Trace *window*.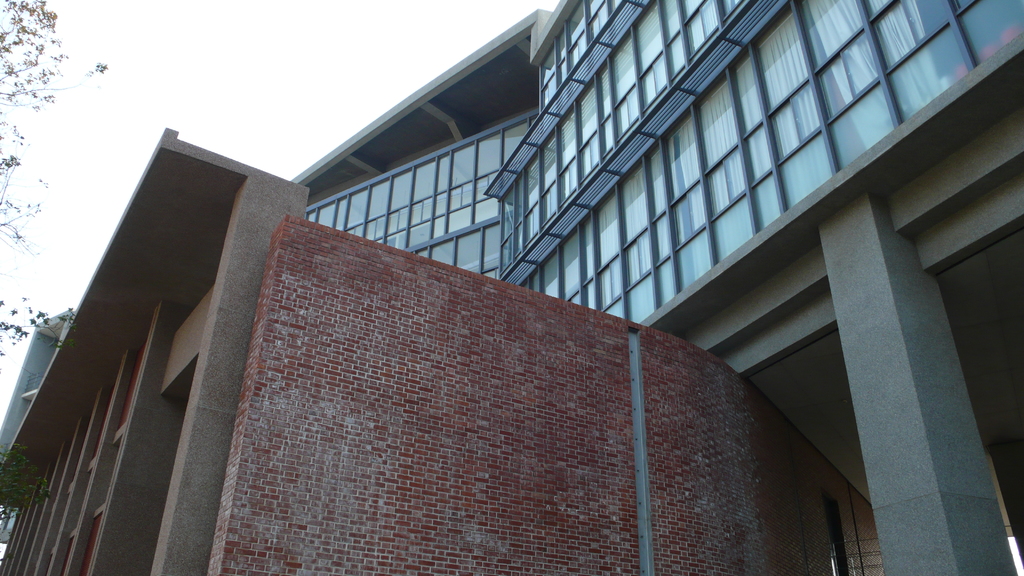
Traced to [116,337,150,428].
